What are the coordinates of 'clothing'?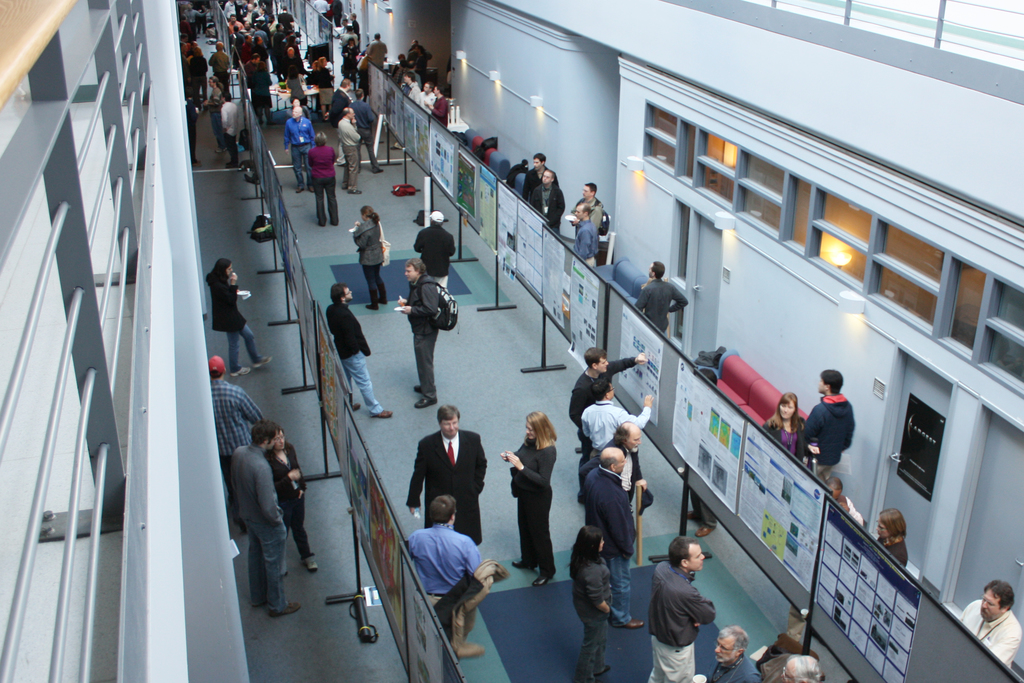
crop(402, 427, 490, 546).
